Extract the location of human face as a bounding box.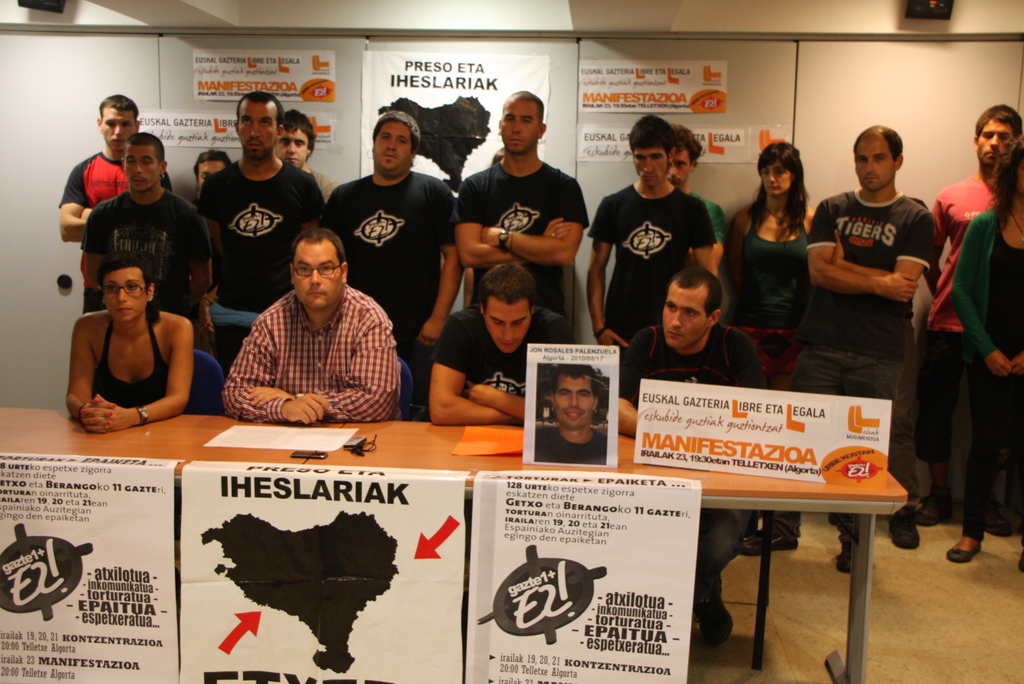
rect(280, 127, 319, 174).
